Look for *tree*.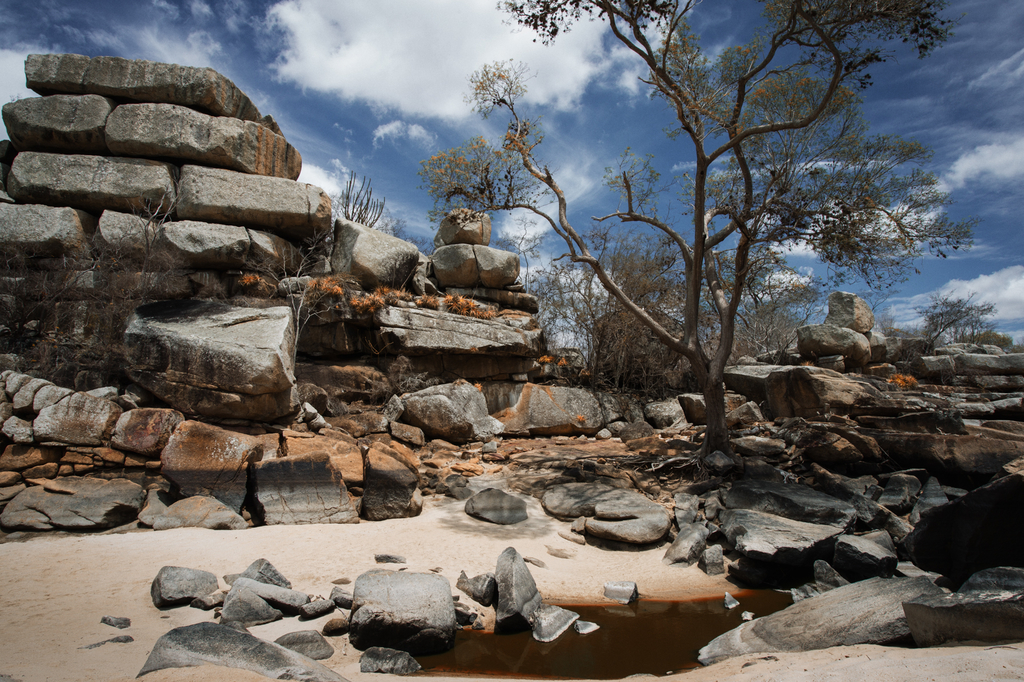
Found: select_region(536, 227, 824, 400).
